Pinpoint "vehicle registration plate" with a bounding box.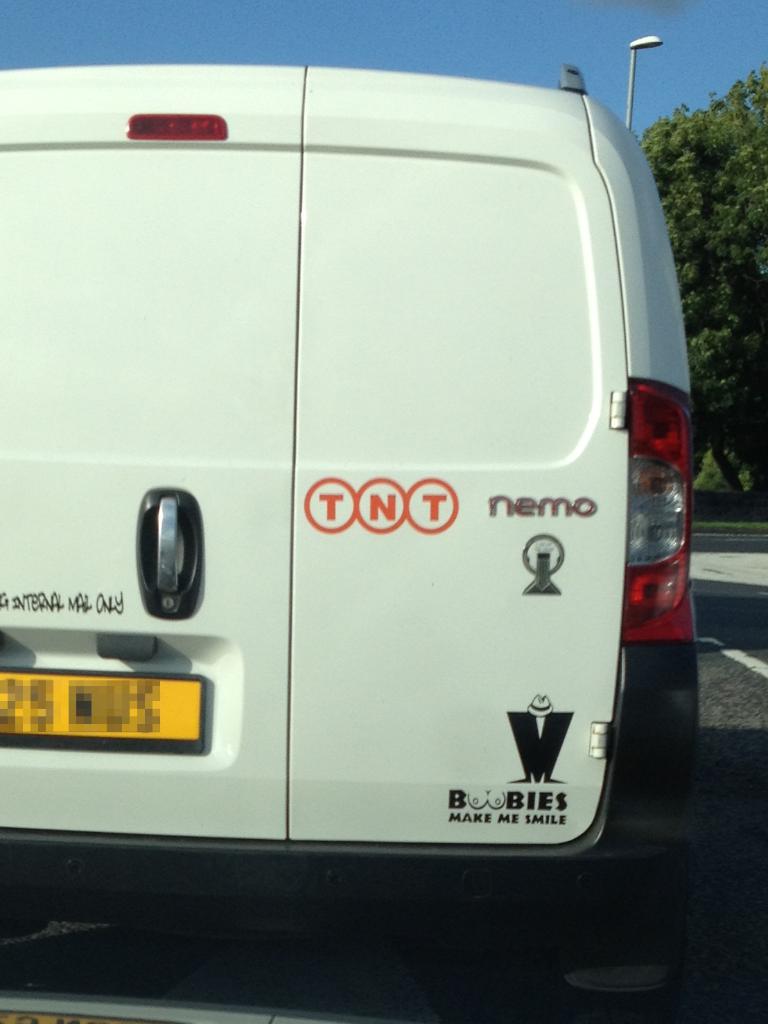
[x1=1, y1=667, x2=204, y2=752].
